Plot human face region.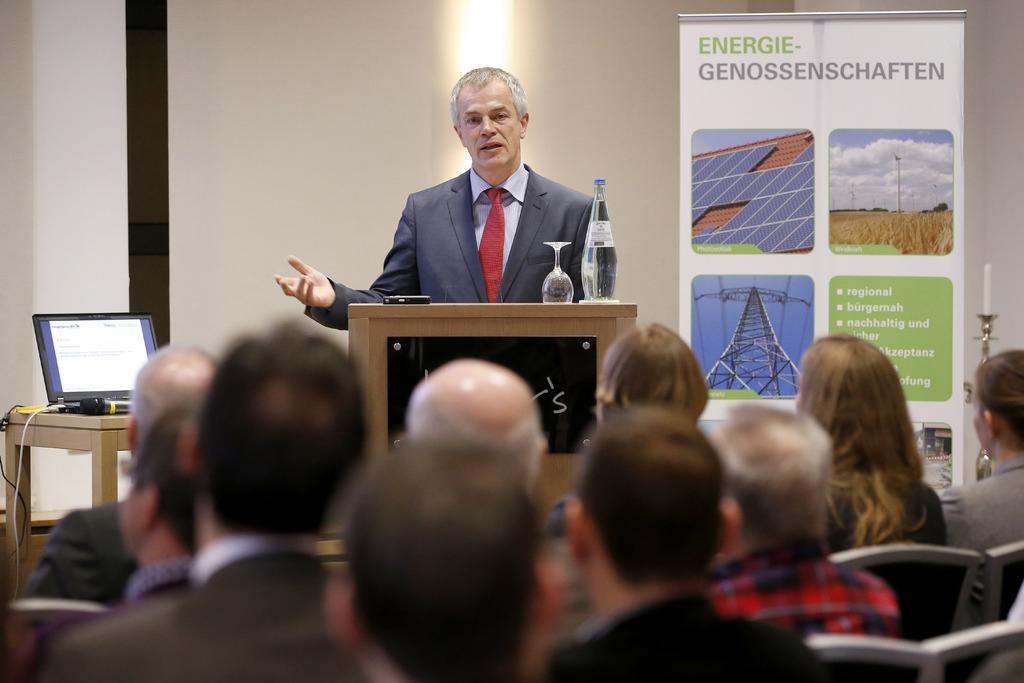
Plotted at Rect(459, 92, 515, 167).
